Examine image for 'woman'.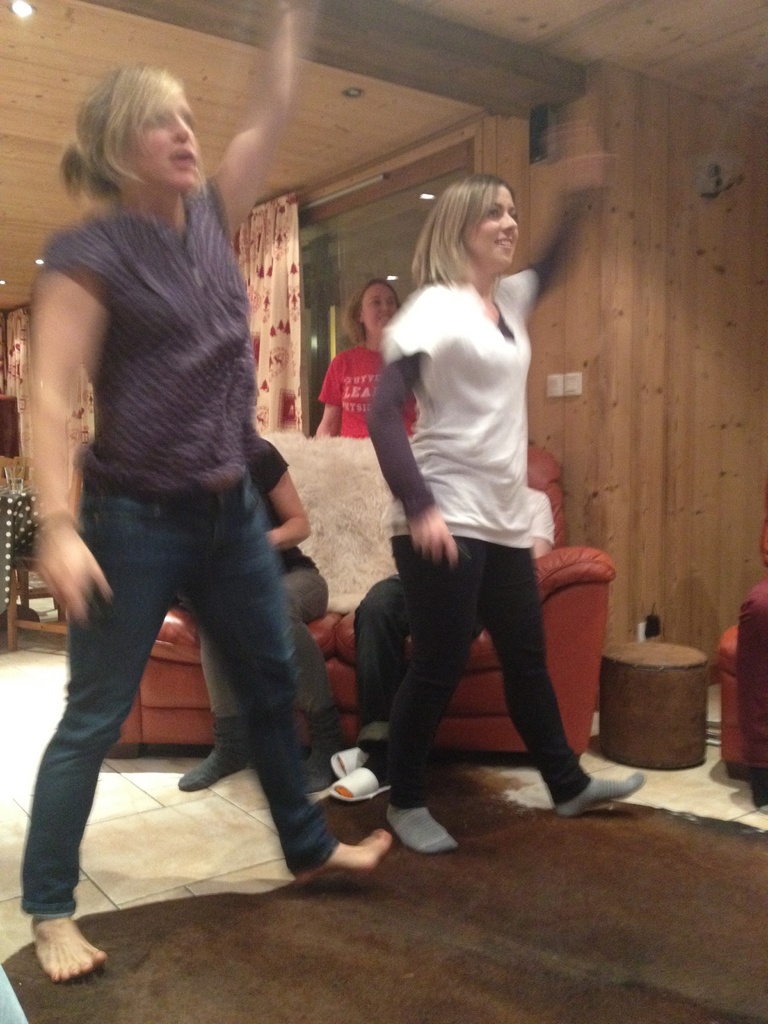
Examination result: BBox(311, 279, 410, 438).
